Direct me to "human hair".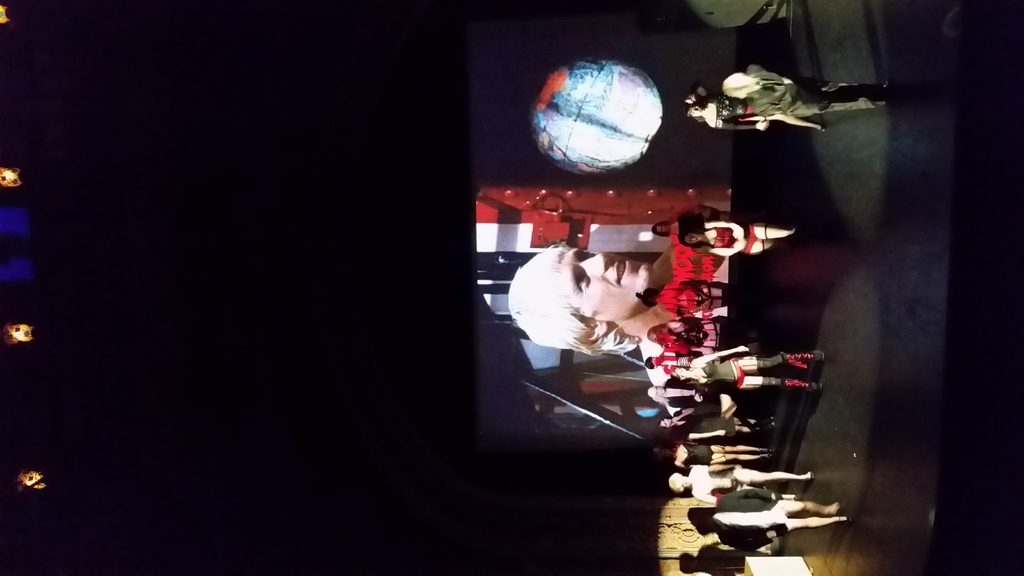
Direction: rect(680, 220, 711, 246).
